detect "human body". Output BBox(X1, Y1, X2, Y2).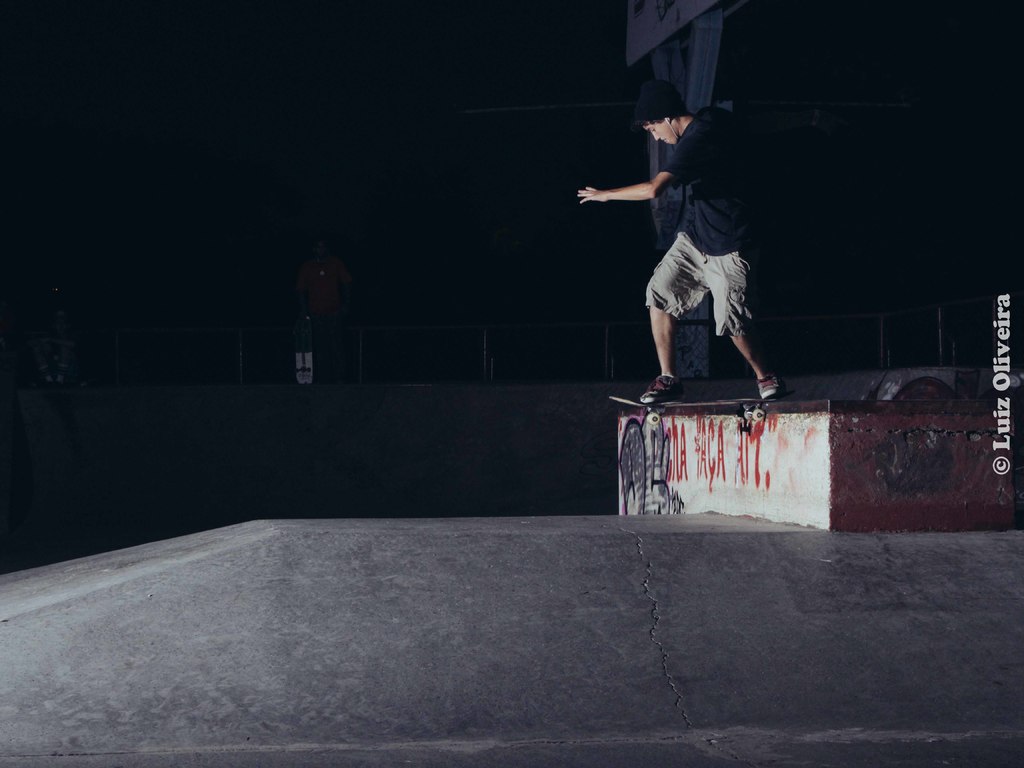
BBox(584, 79, 824, 430).
